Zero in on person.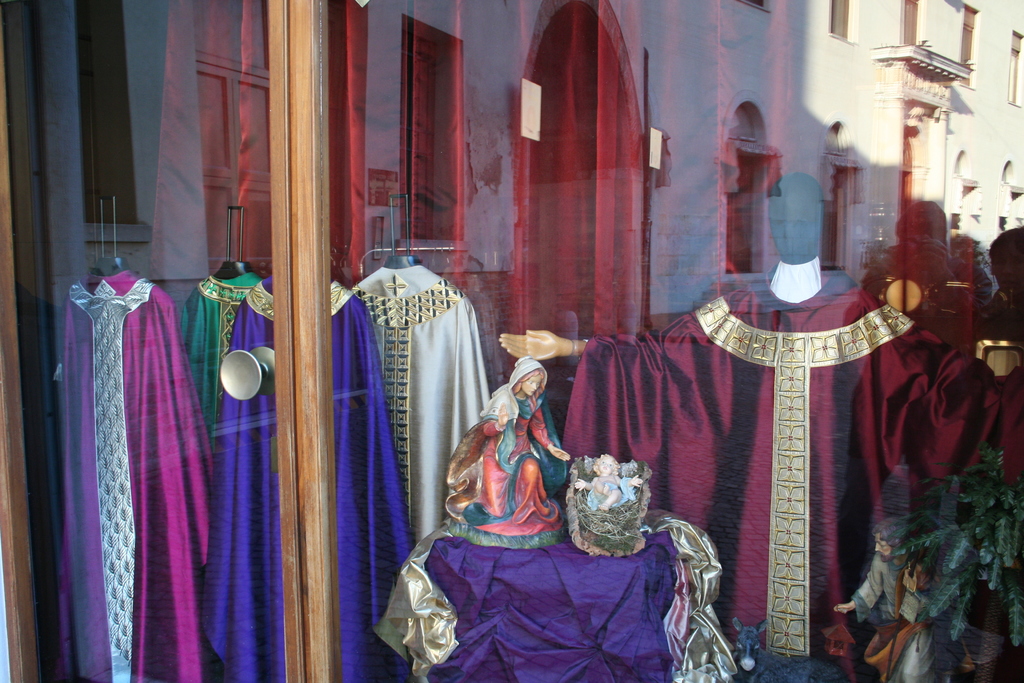
Zeroed in: rect(499, 174, 1014, 682).
